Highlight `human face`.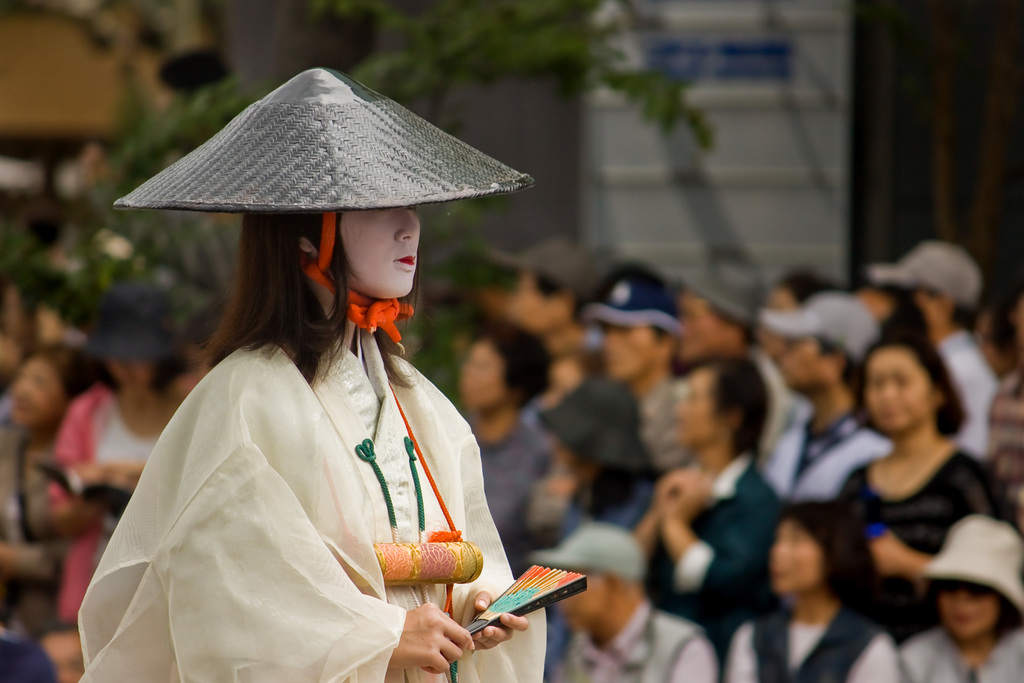
Highlighted region: bbox=[941, 591, 993, 633].
